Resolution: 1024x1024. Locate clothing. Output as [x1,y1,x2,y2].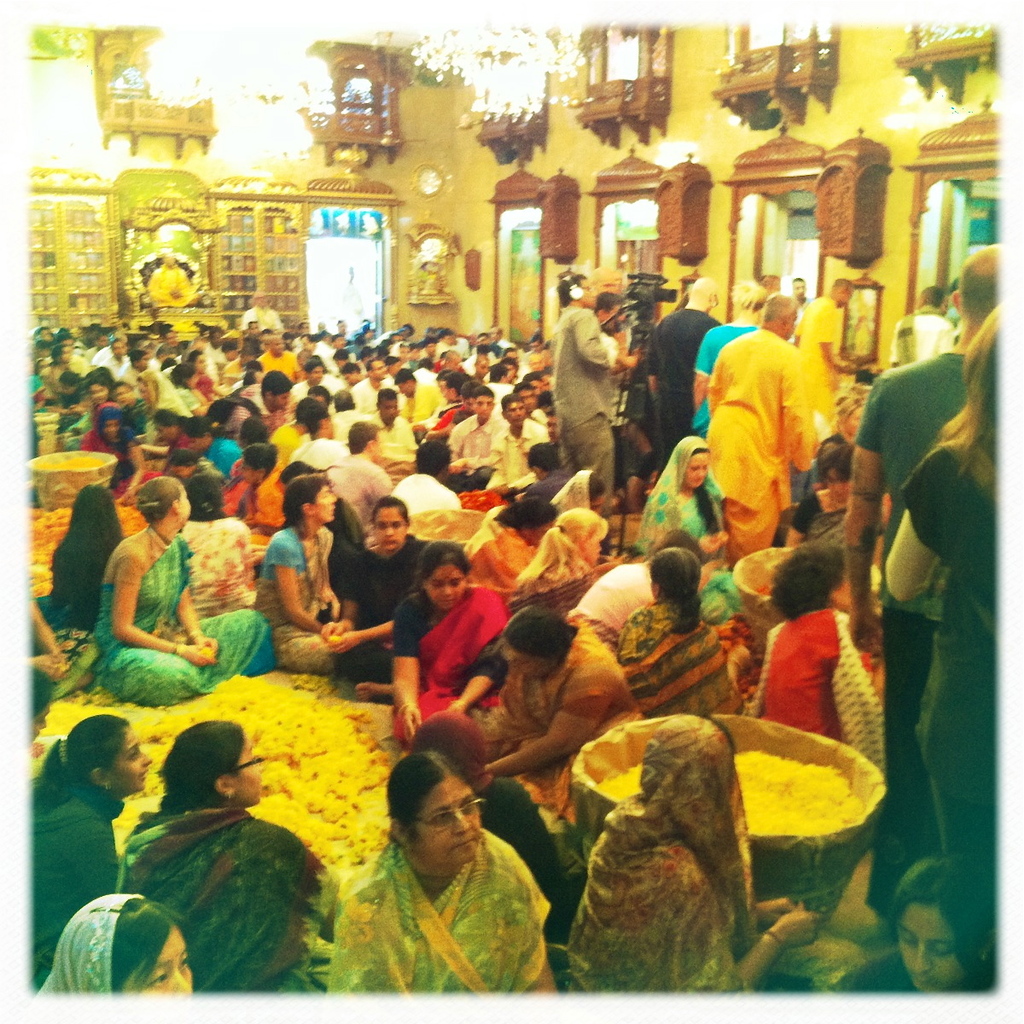
[170,428,198,454].
